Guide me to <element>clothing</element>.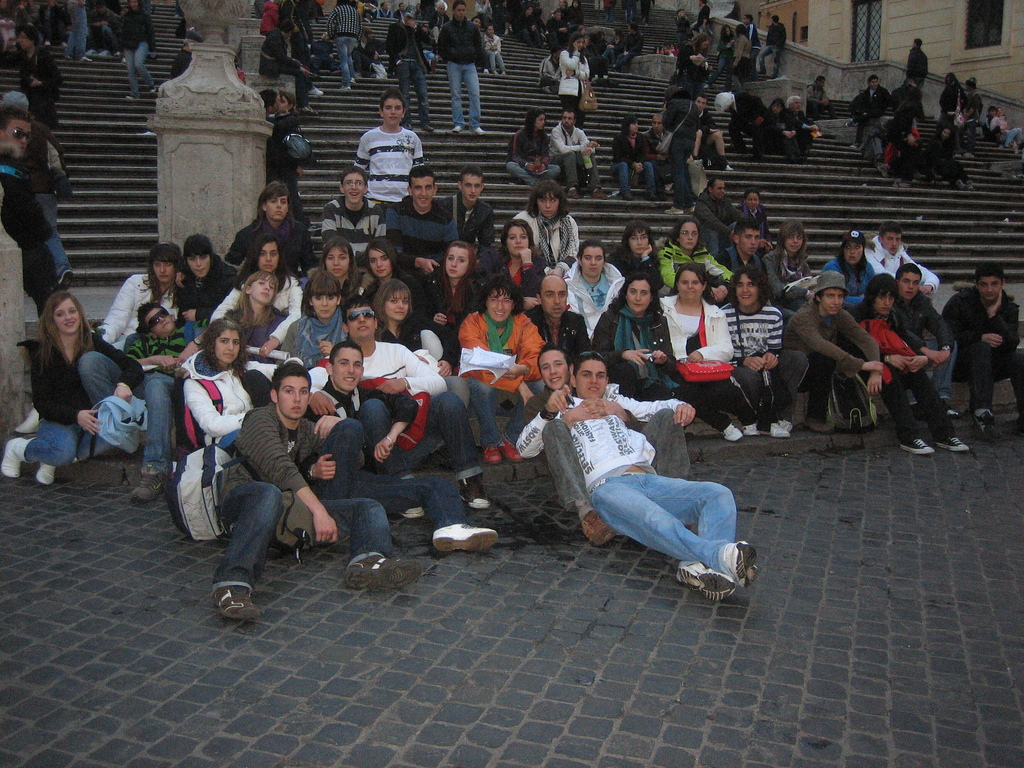
Guidance: 902/40/926/93.
